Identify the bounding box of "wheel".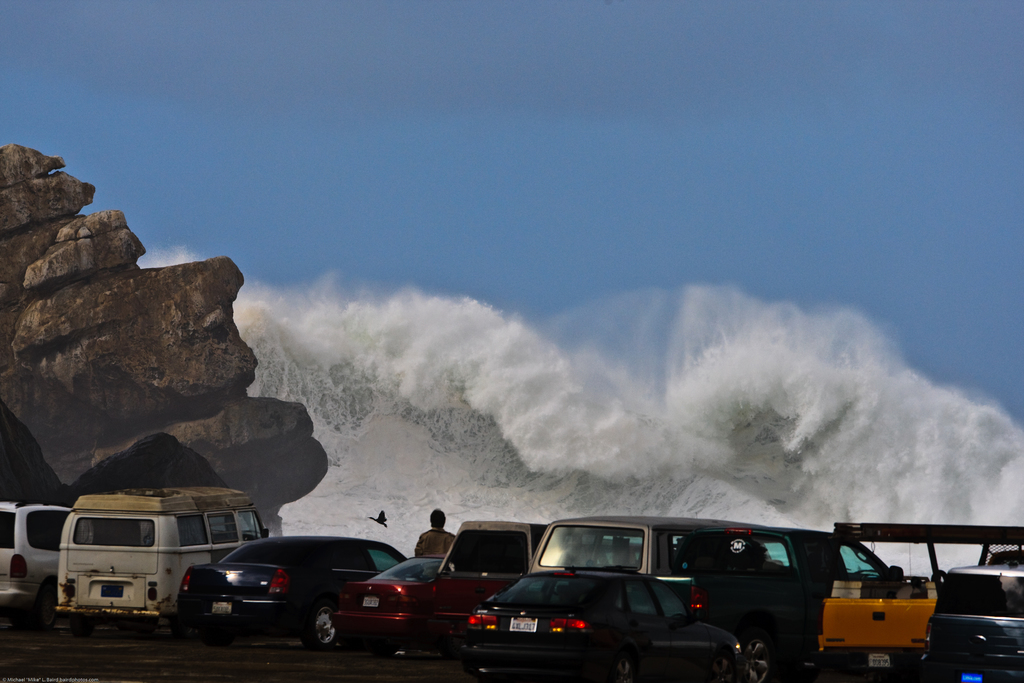
<box>710,652,733,682</box>.
